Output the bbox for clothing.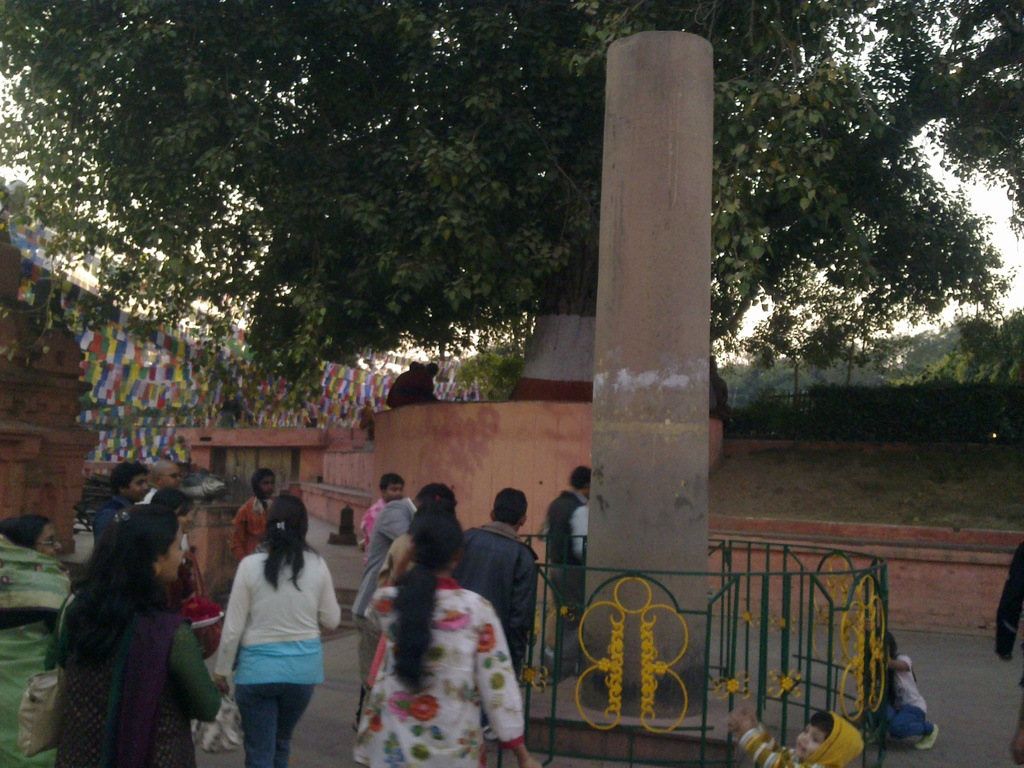
x1=540 y1=483 x2=587 y2=683.
